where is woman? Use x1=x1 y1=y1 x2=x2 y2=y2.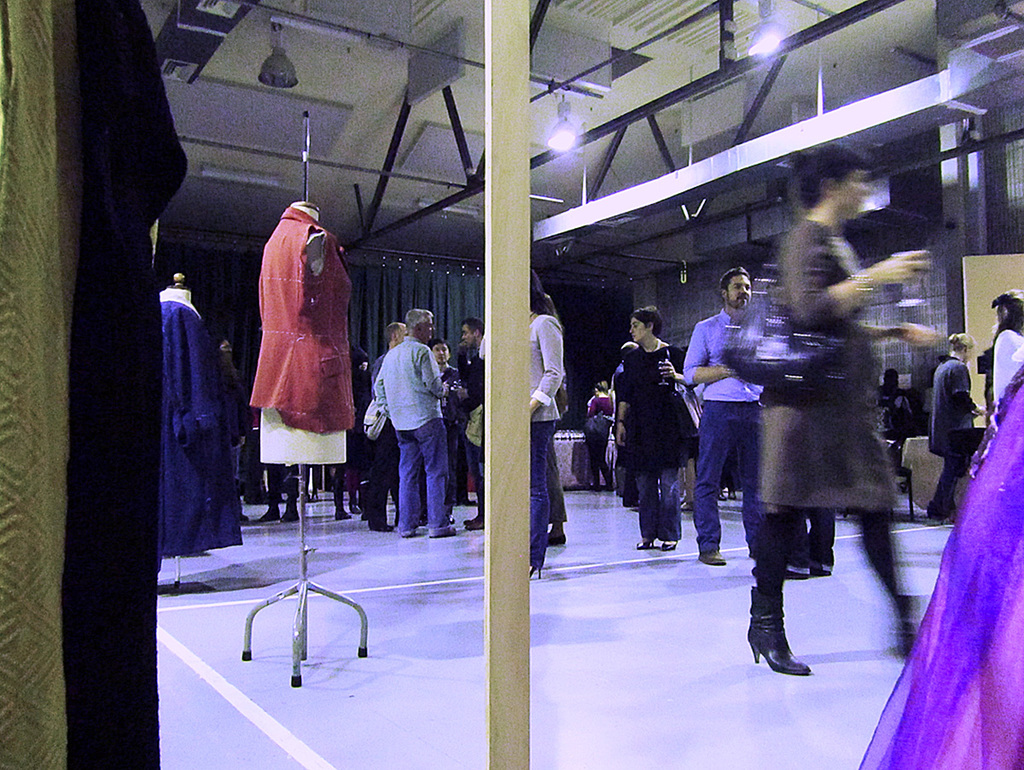
x1=612 y1=306 x2=701 y2=552.
